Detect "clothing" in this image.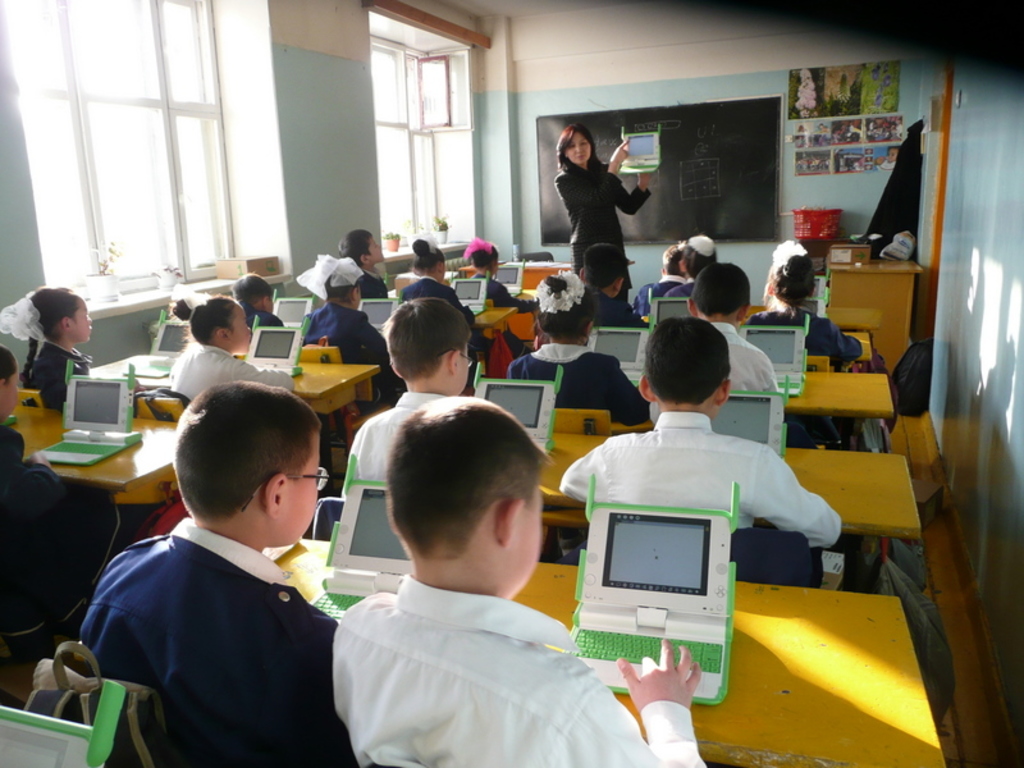
Detection: select_region(324, 575, 704, 767).
